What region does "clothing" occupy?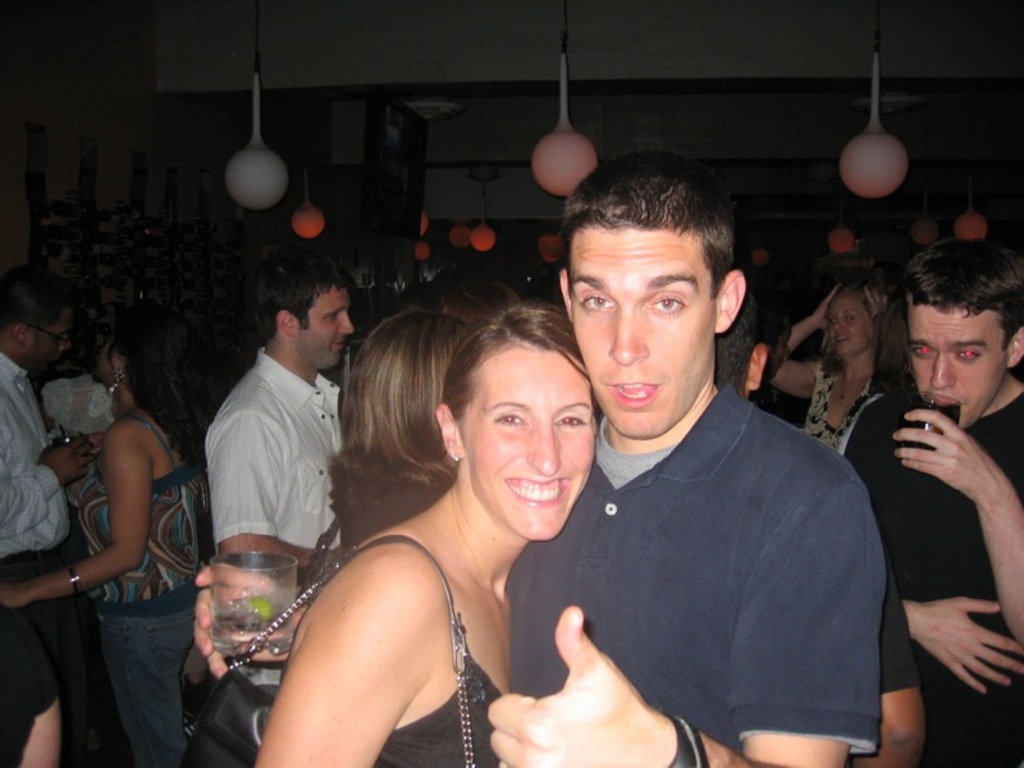
region(881, 563, 920, 695).
